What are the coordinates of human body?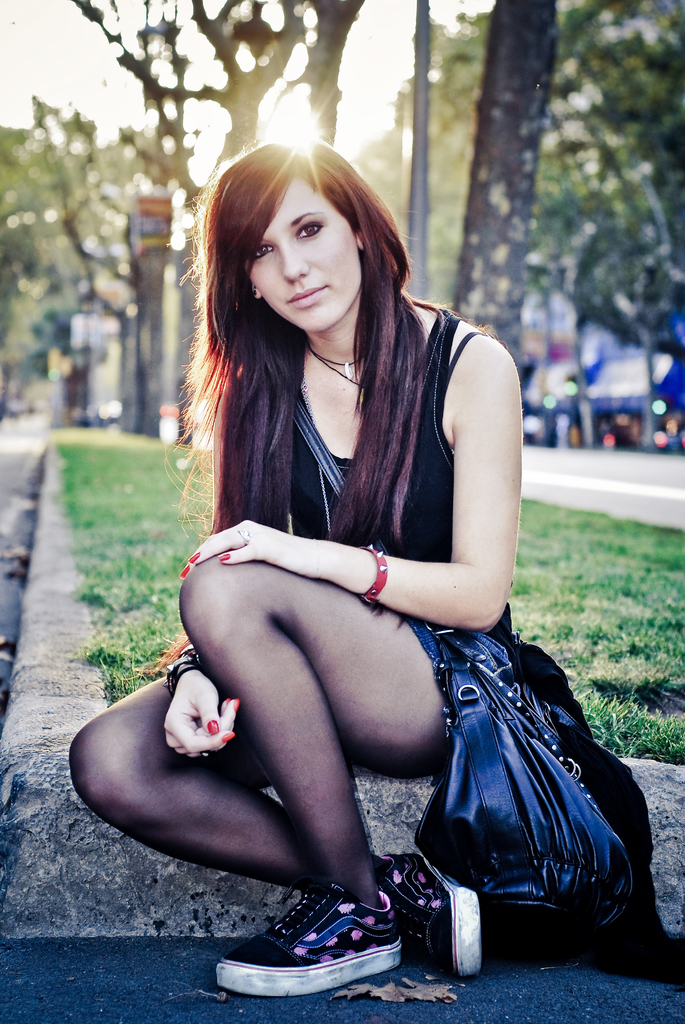
[left=86, top=163, right=592, bottom=994].
